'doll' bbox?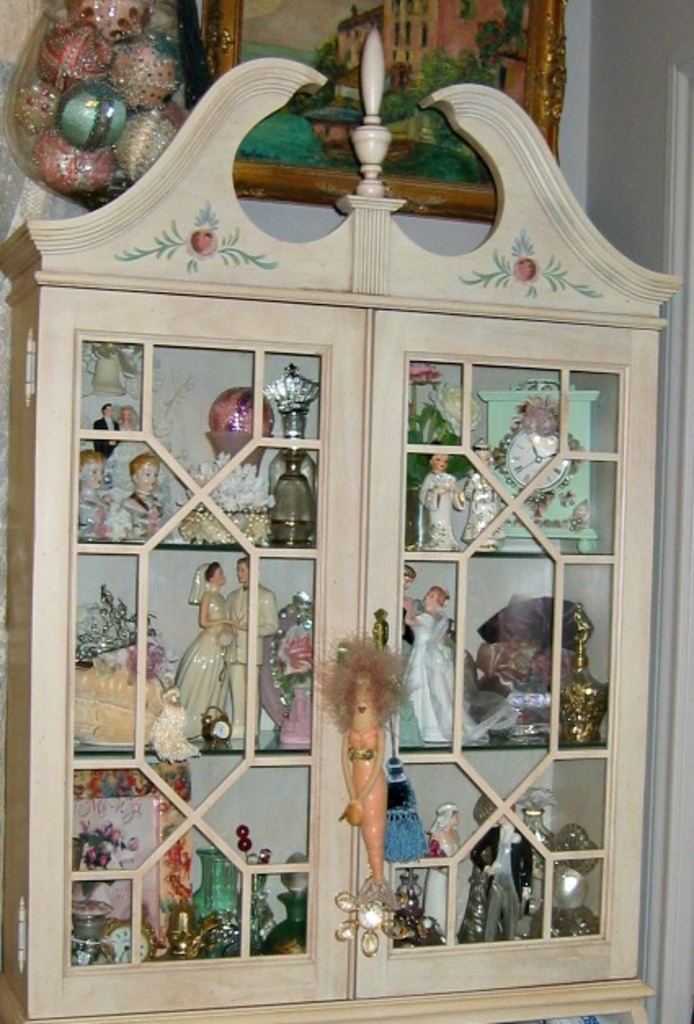
select_region(162, 815, 185, 918)
